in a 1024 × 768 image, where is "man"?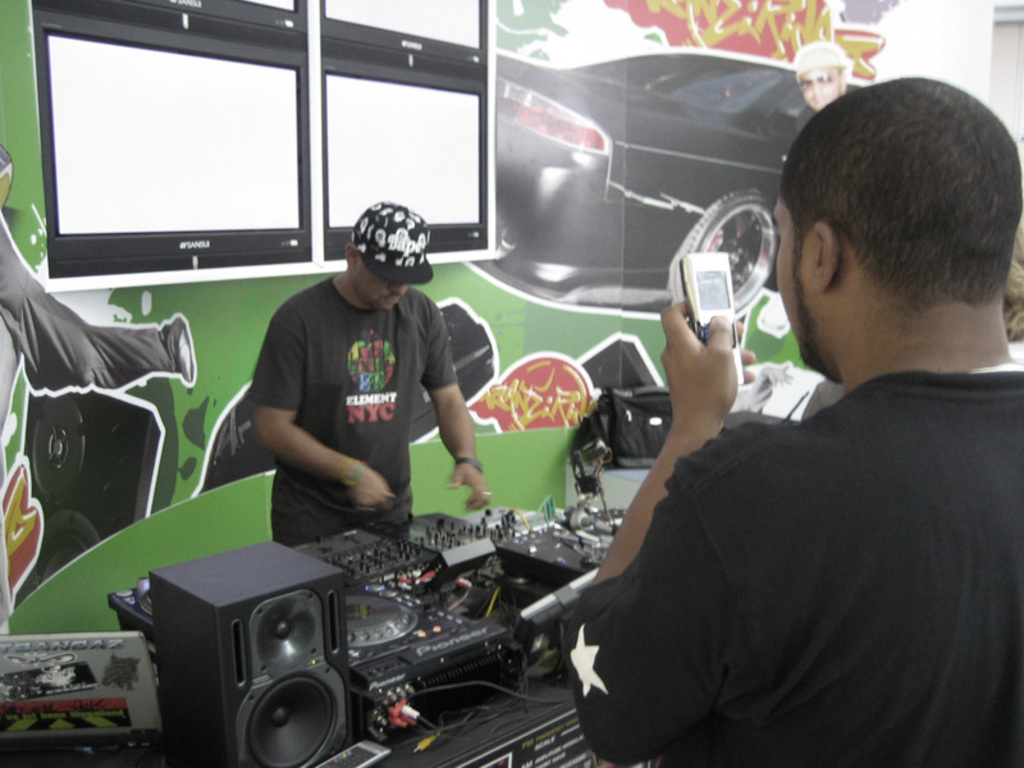
x1=239, y1=195, x2=507, y2=547.
